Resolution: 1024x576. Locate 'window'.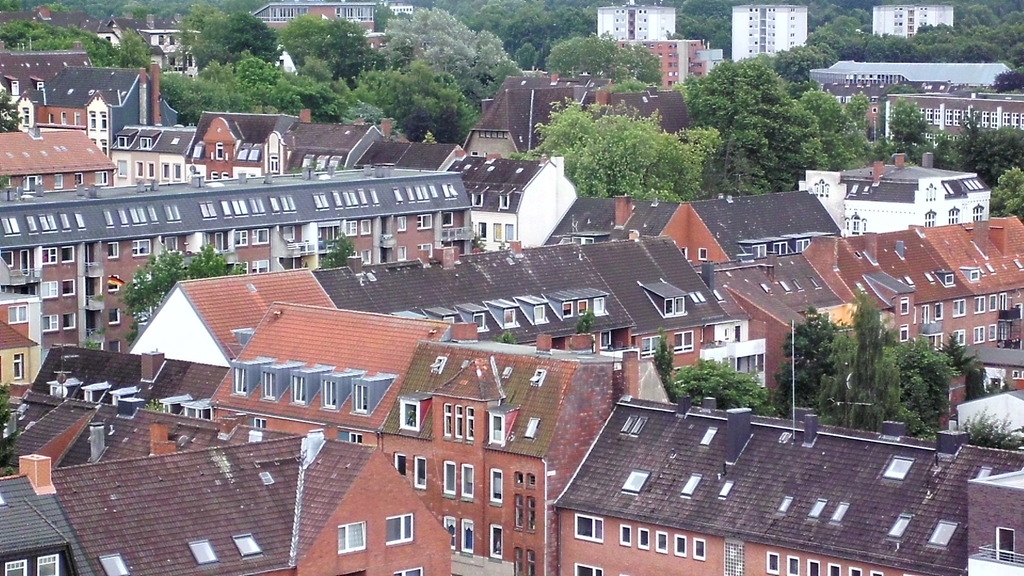
{"left": 949, "top": 207, "right": 958, "bottom": 221}.
